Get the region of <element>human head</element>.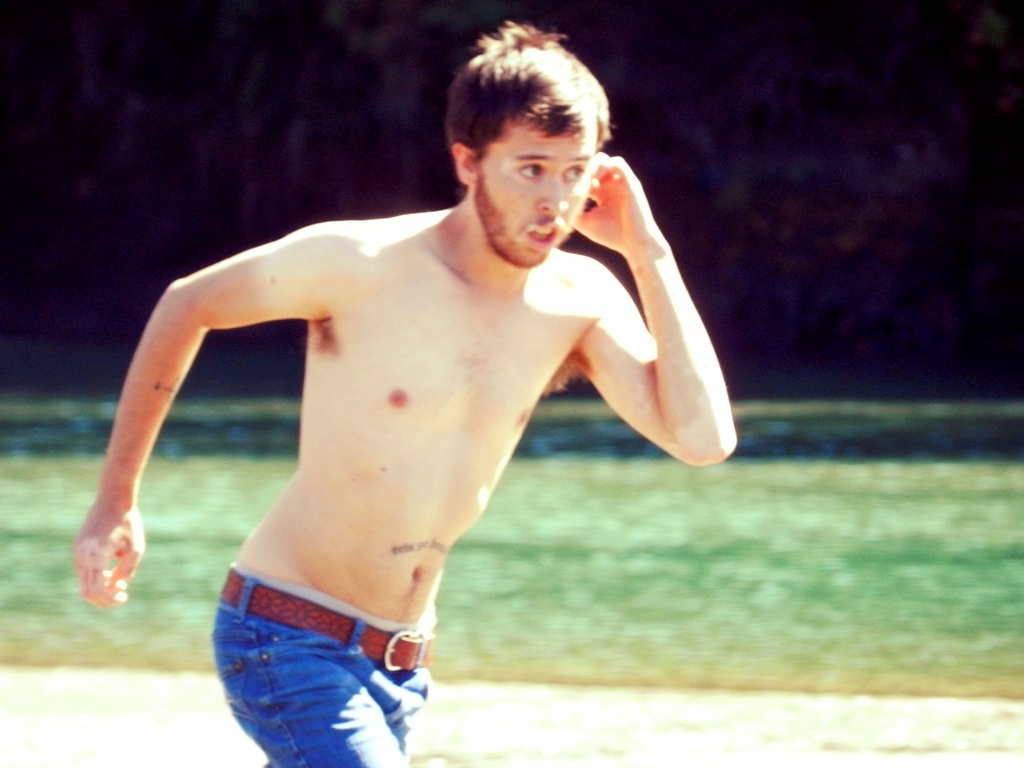
(x1=429, y1=16, x2=626, y2=271).
